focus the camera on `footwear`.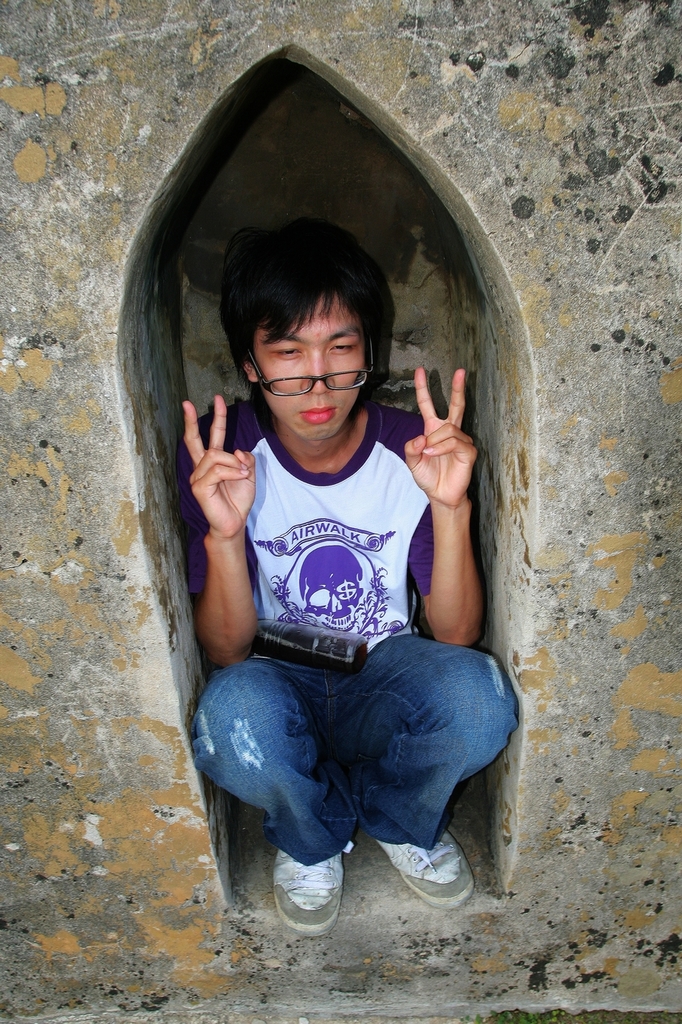
Focus region: 377,825,477,916.
